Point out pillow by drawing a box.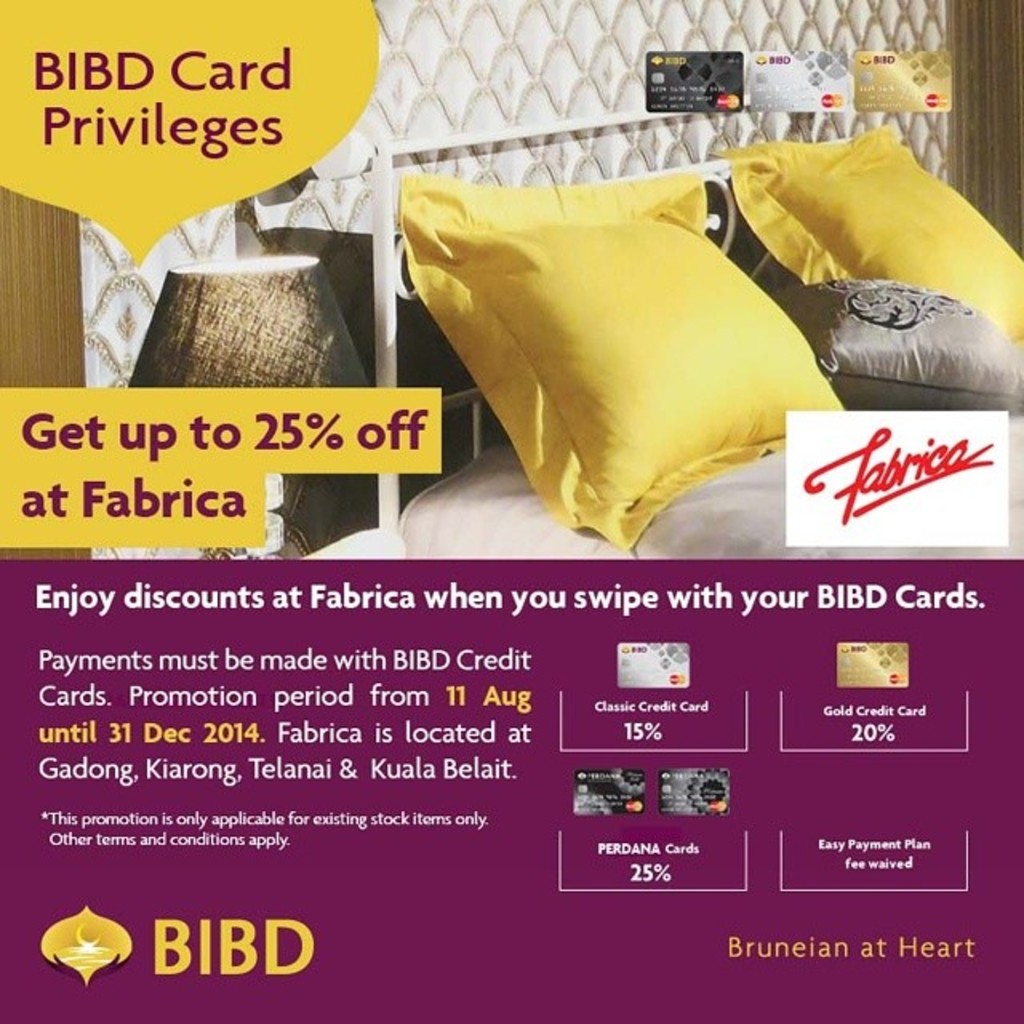
detection(413, 155, 854, 565).
